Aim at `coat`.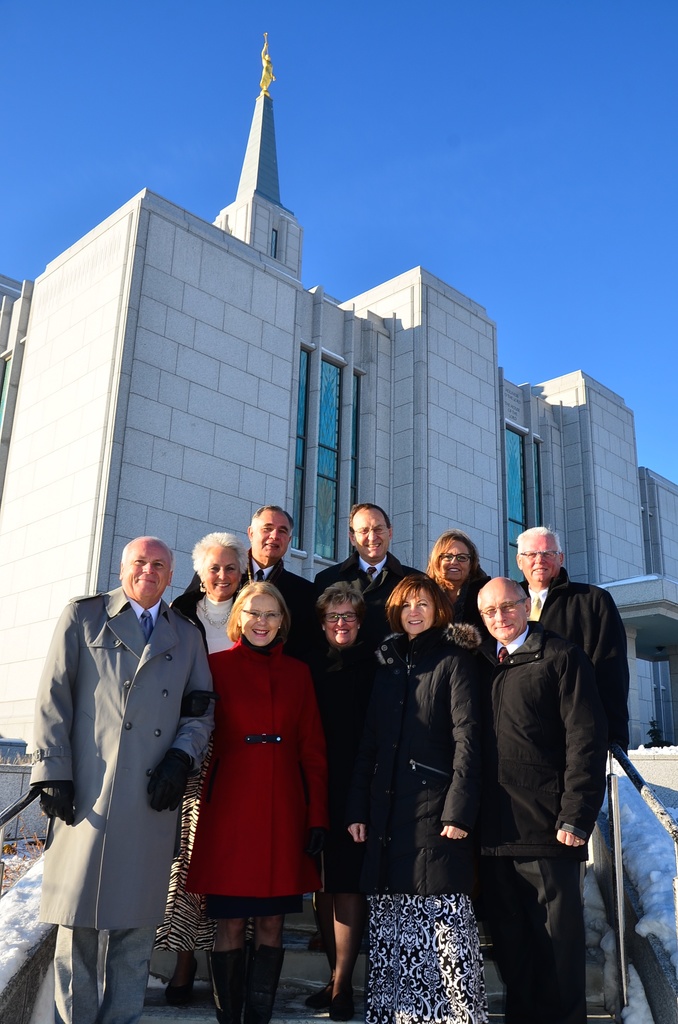
Aimed at BBox(447, 564, 484, 634).
